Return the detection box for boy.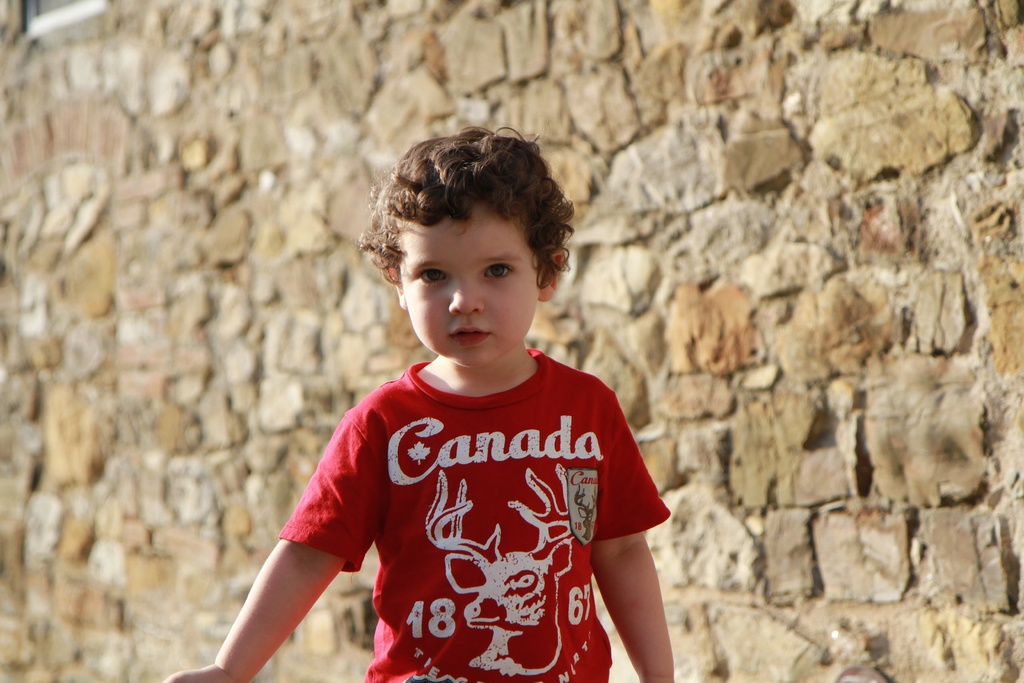
box(259, 138, 681, 682).
